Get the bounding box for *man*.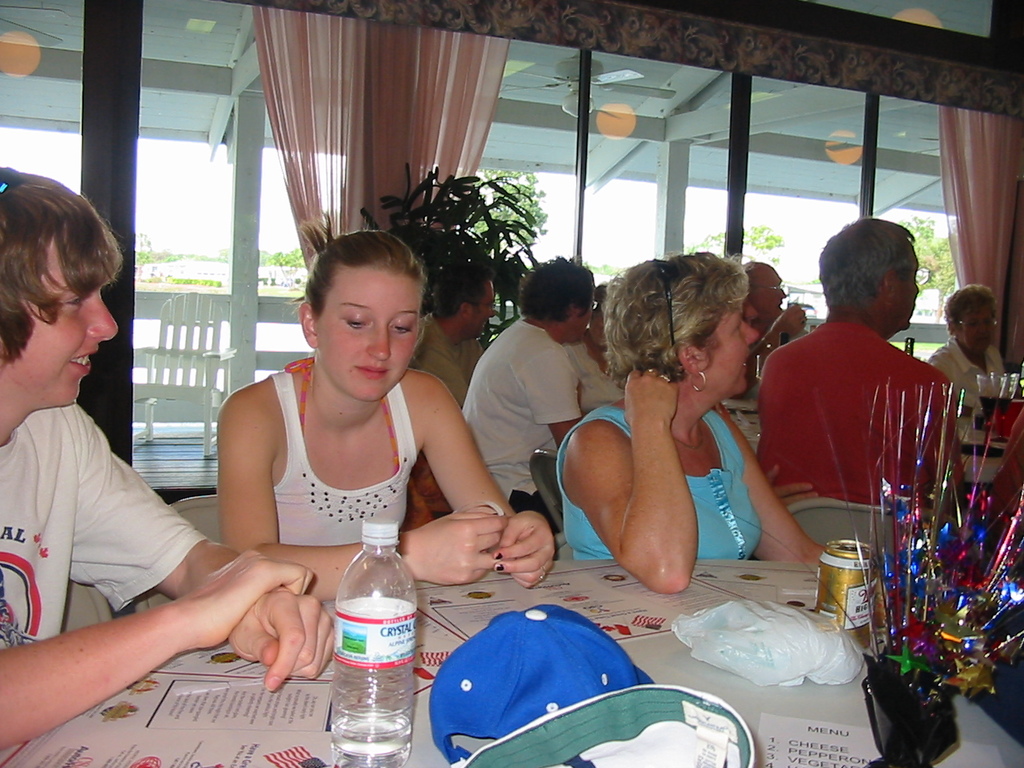
(458,258,594,533).
